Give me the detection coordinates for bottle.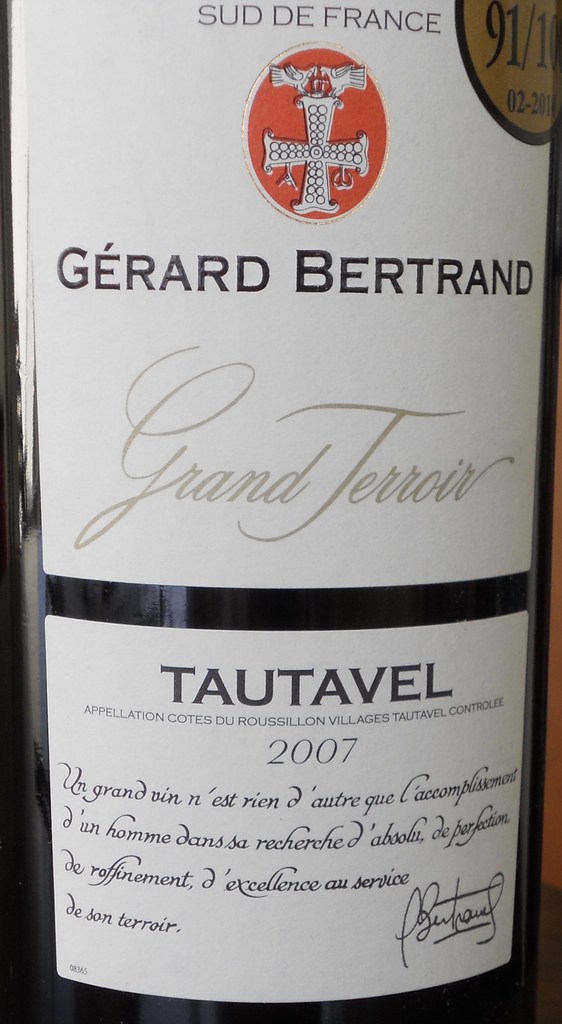
0,207,545,977.
